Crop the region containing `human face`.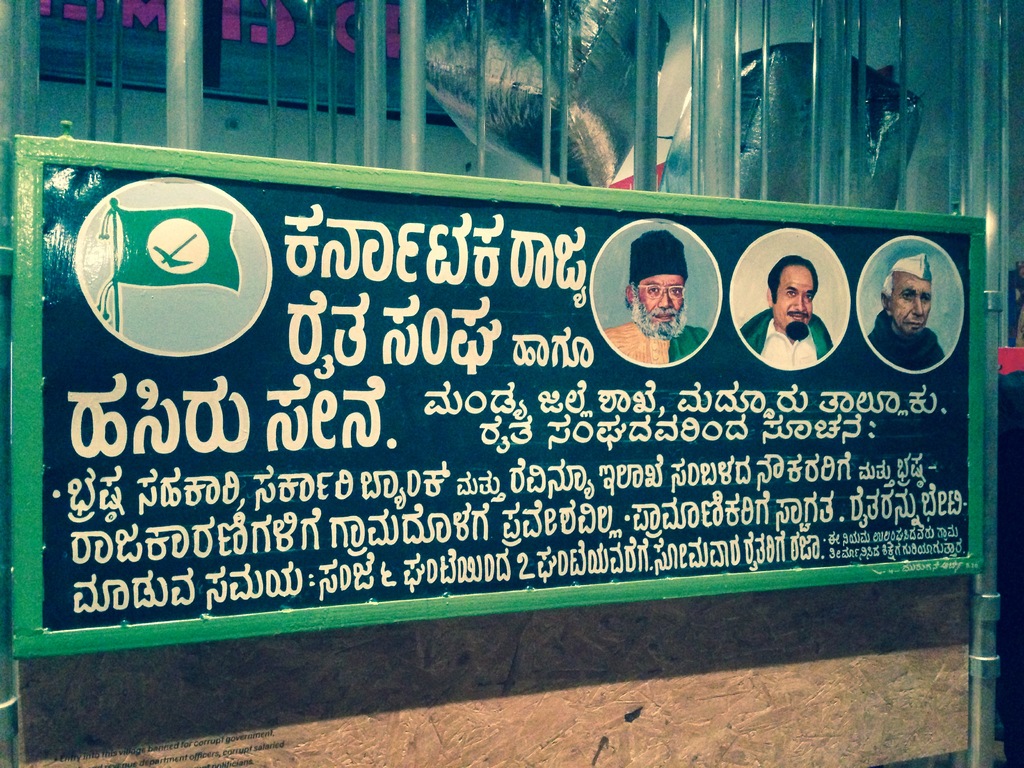
Crop region: region(774, 268, 814, 327).
